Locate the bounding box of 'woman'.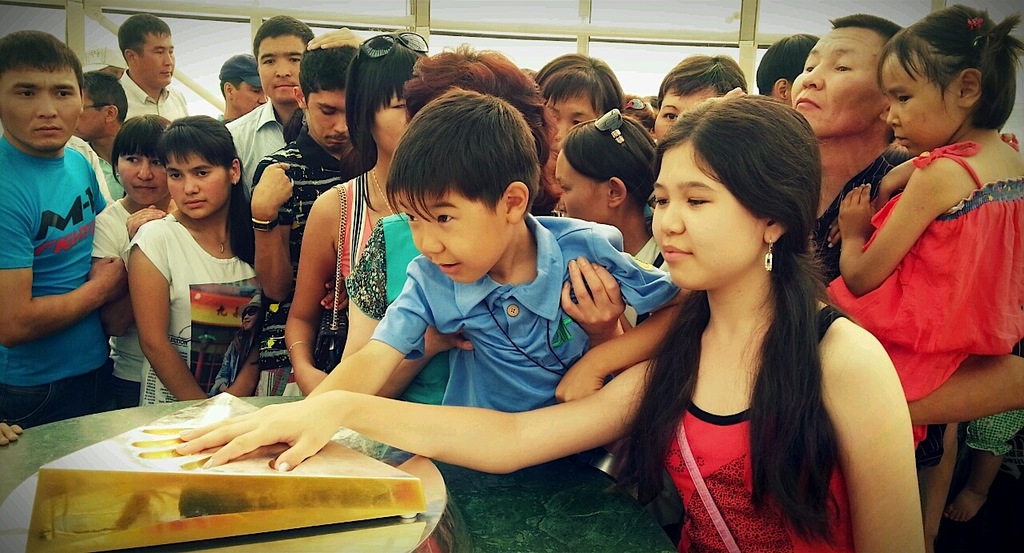
Bounding box: {"left": 551, "top": 110, "right": 674, "bottom": 279}.
